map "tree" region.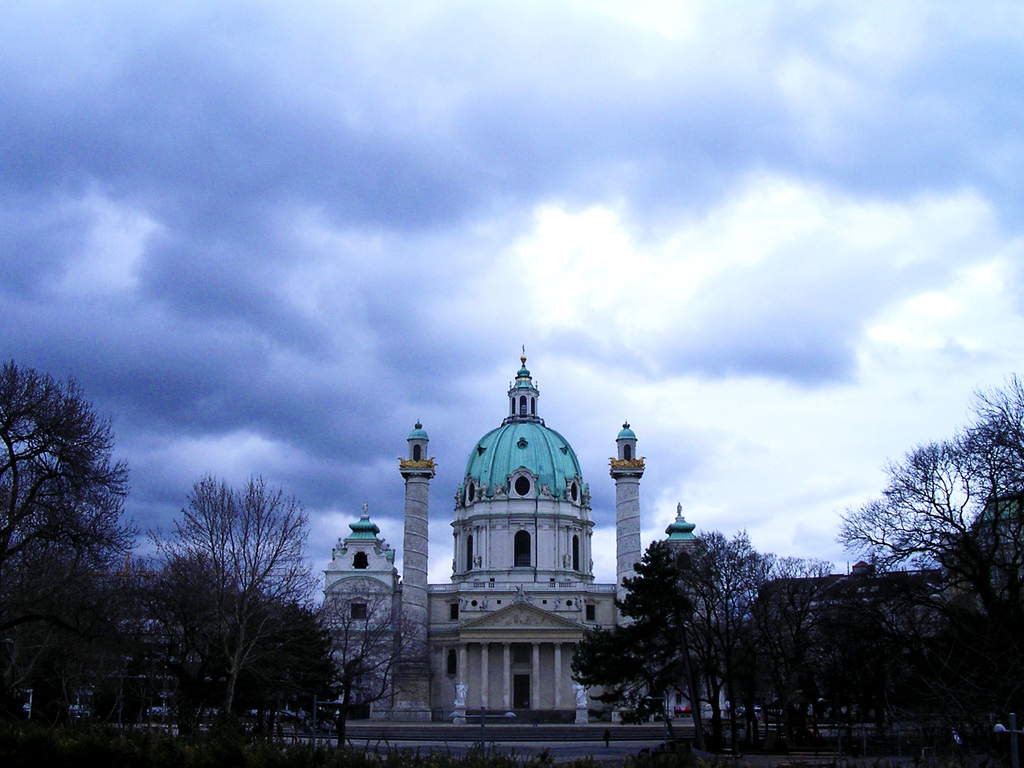
Mapped to <region>289, 574, 443, 767</region>.
